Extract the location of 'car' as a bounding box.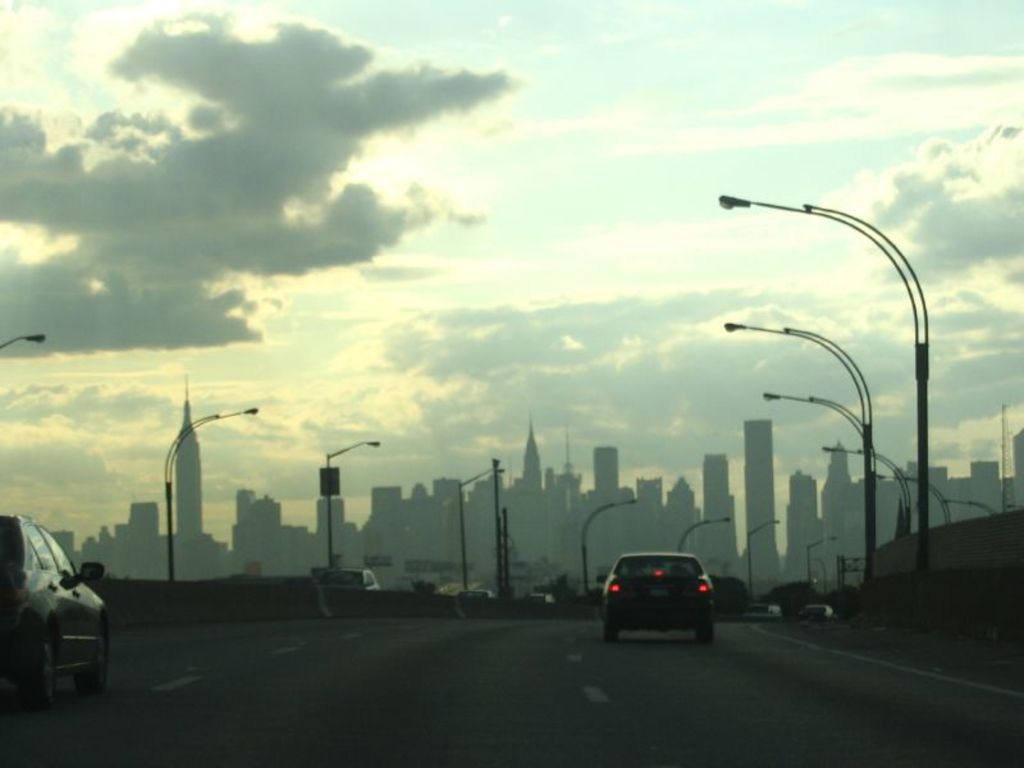
BBox(317, 564, 379, 594).
